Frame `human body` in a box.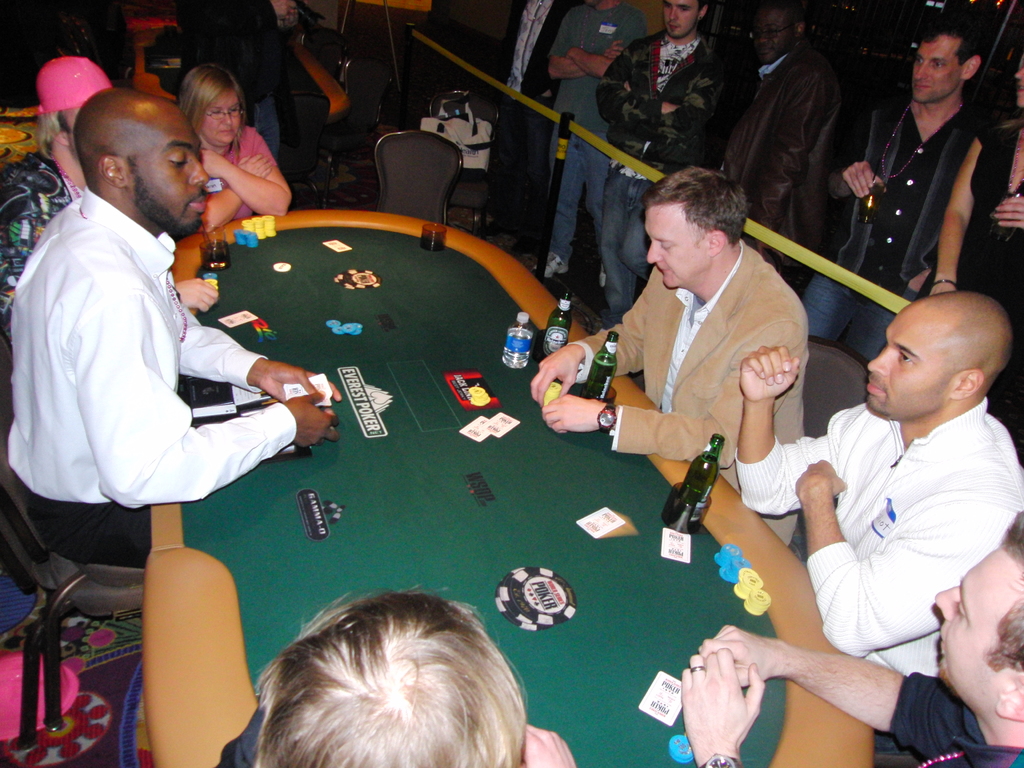
bbox=(532, 164, 817, 549).
